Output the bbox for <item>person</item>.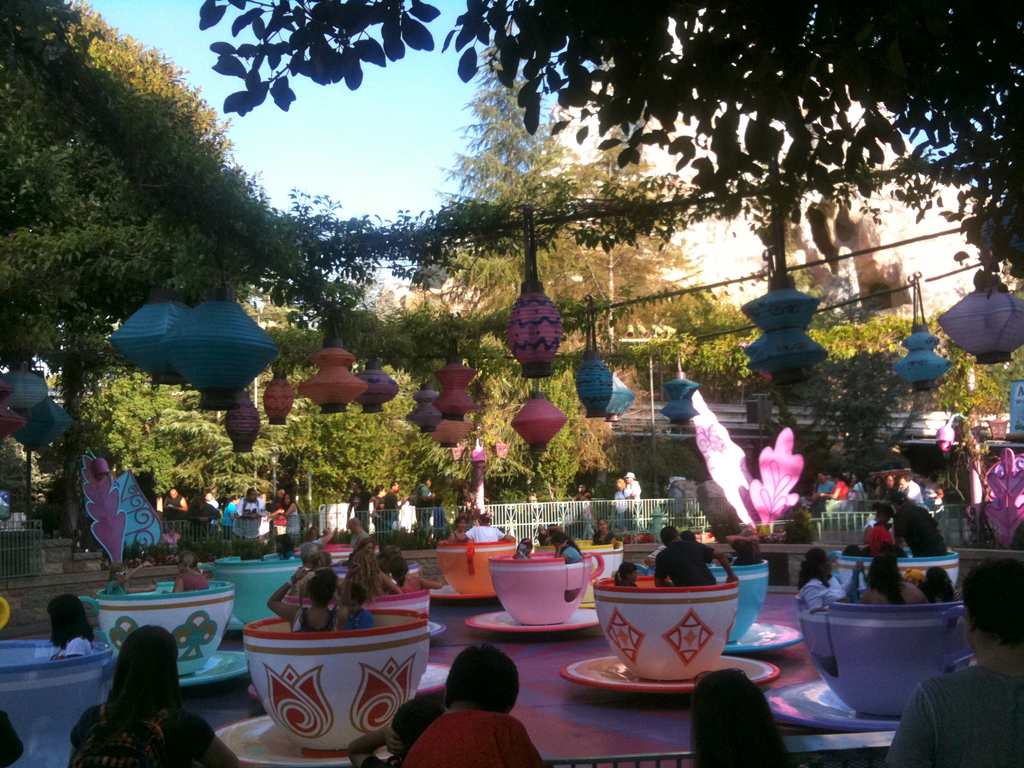
region(65, 620, 236, 763).
